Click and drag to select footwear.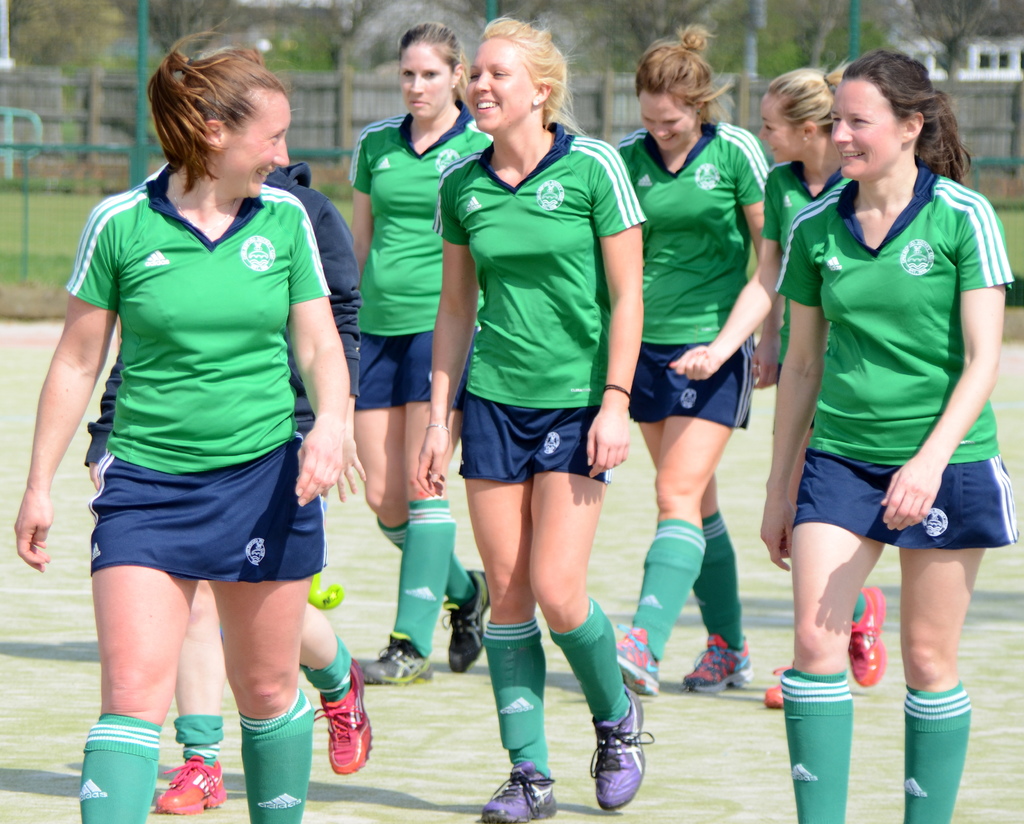
Selection: region(582, 684, 644, 811).
